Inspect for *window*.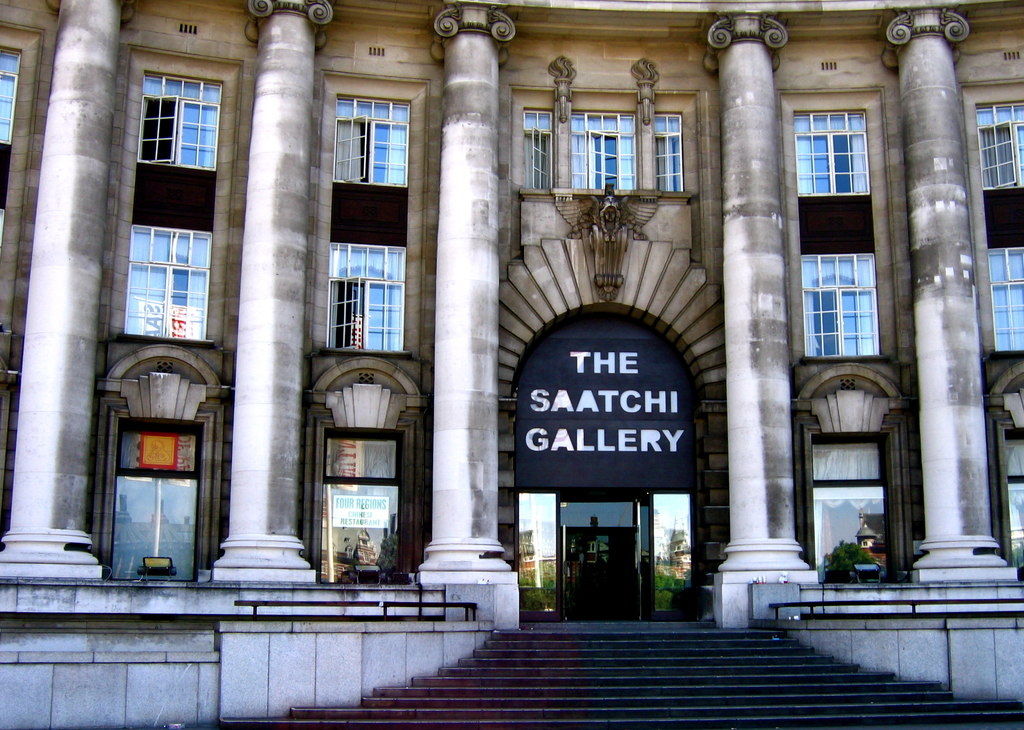
Inspection: (left=573, top=111, right=641, bottom=187).
